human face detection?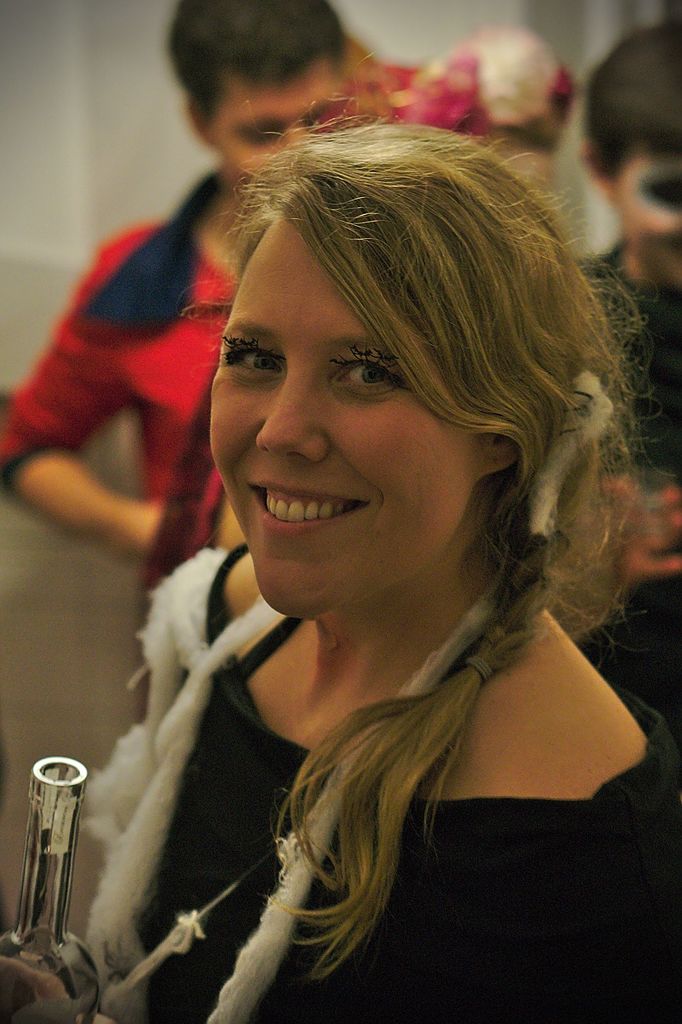
left=211, top=205, right=491, bottom=620
